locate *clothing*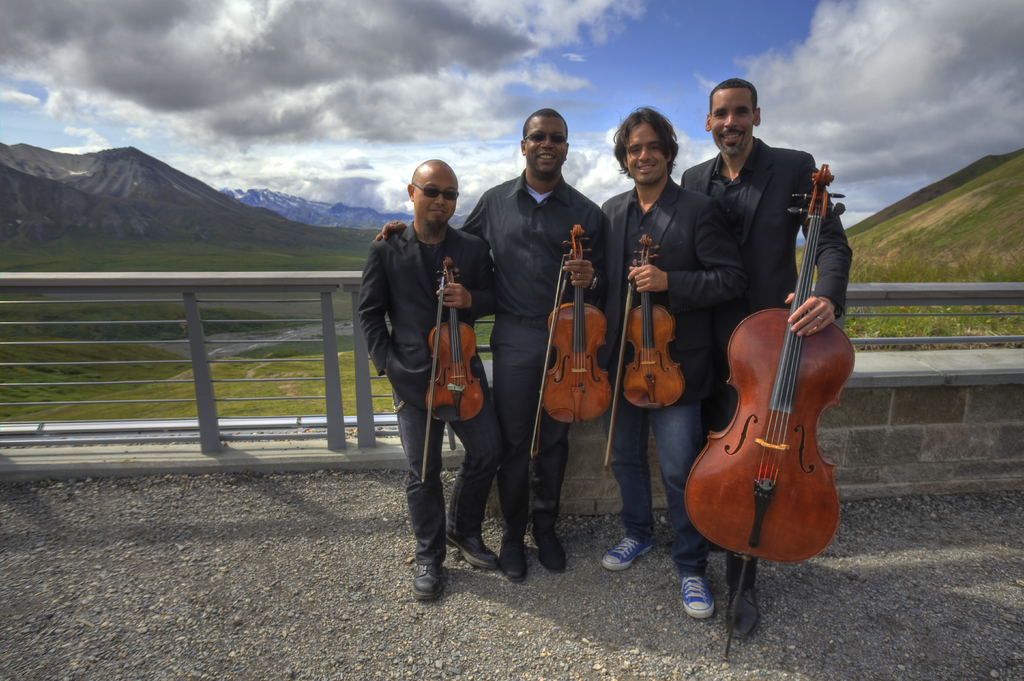
<bbox>603, 350, 710, 577</bbox>
